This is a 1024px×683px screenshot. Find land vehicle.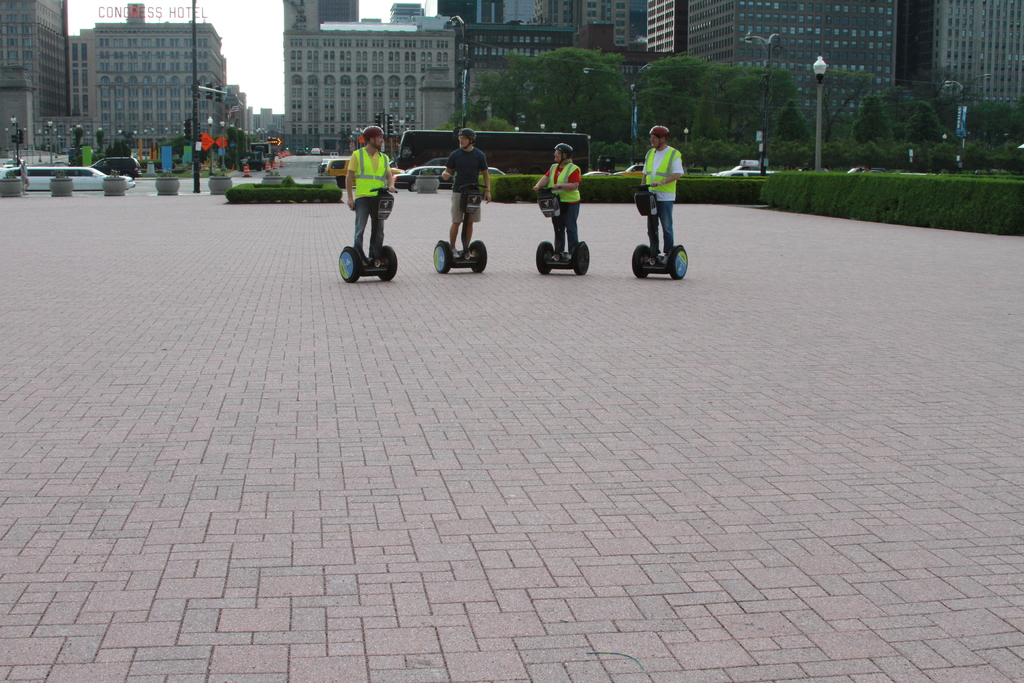
Bounding box: bbox=[310, 148, 320, 153].
